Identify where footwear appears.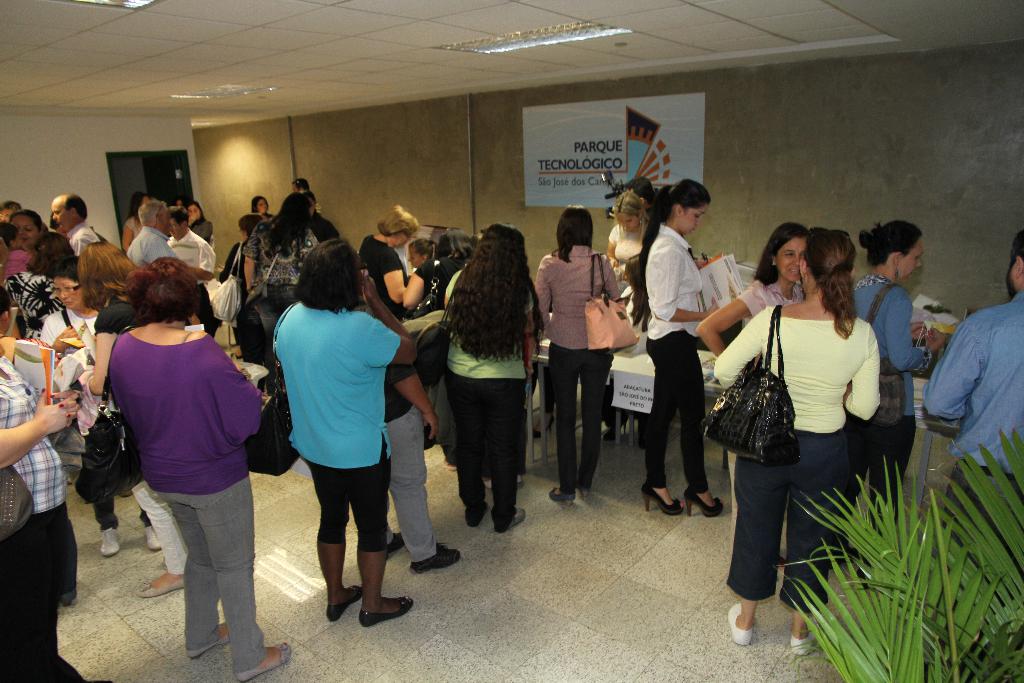
Appears at BBox(61, 587, 79, 607).
